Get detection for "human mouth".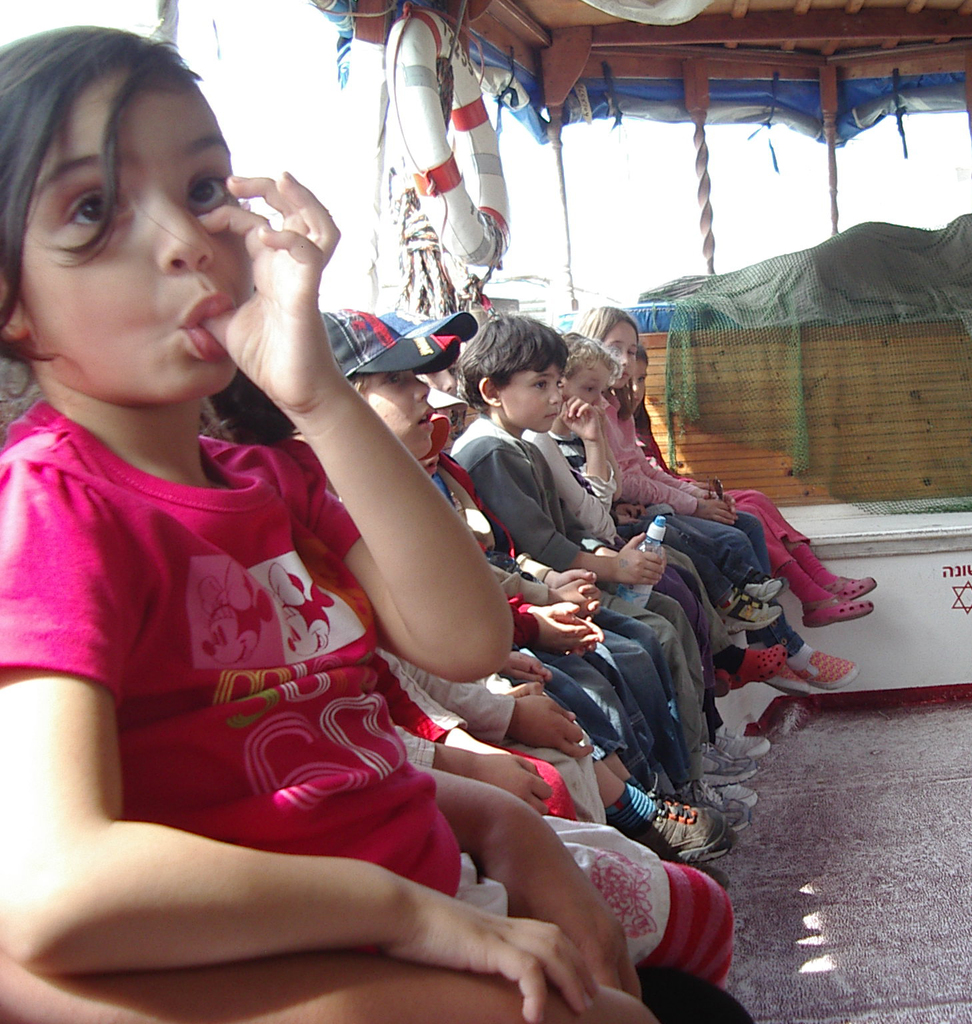
Detection: region(179, 291, 233, 361).
